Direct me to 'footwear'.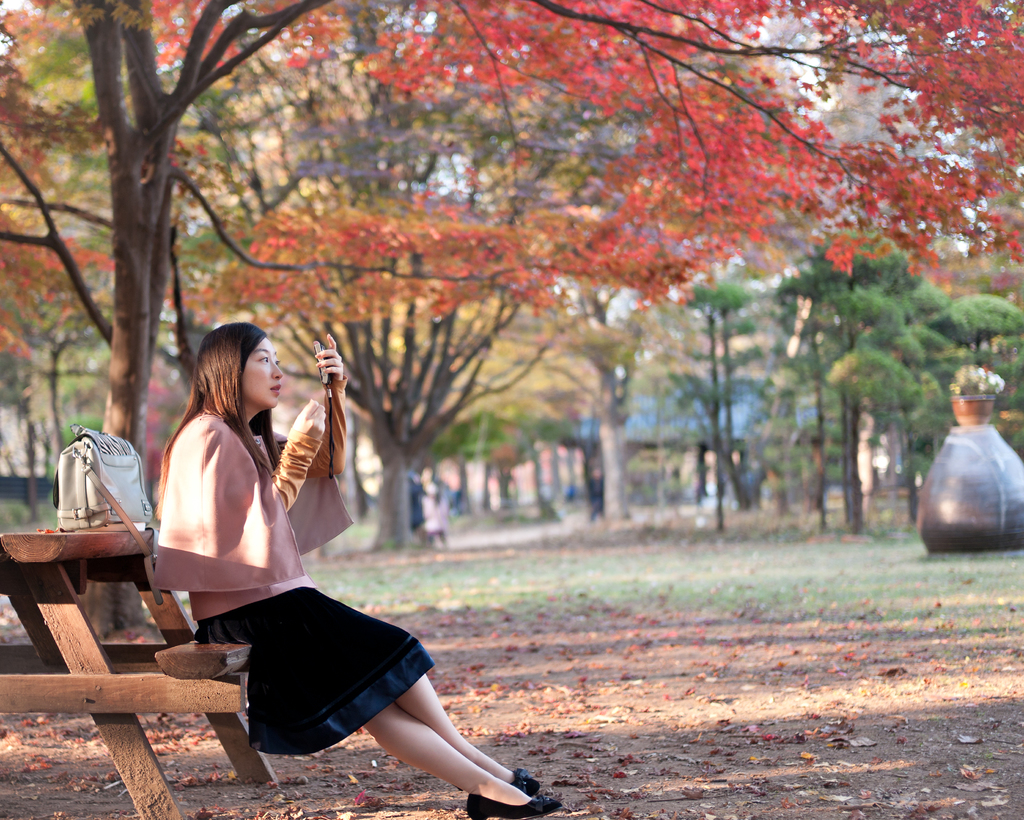
Direction: [left=507, top=765, right=545, bottom=796].
